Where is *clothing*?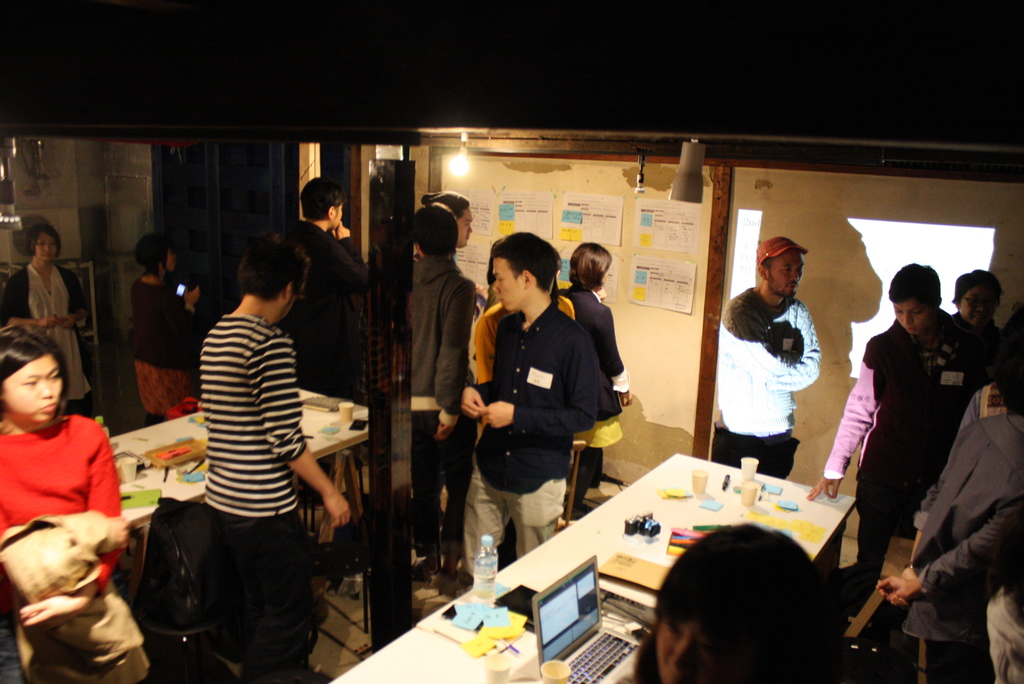
BBox(817, 307, 972, 555).
